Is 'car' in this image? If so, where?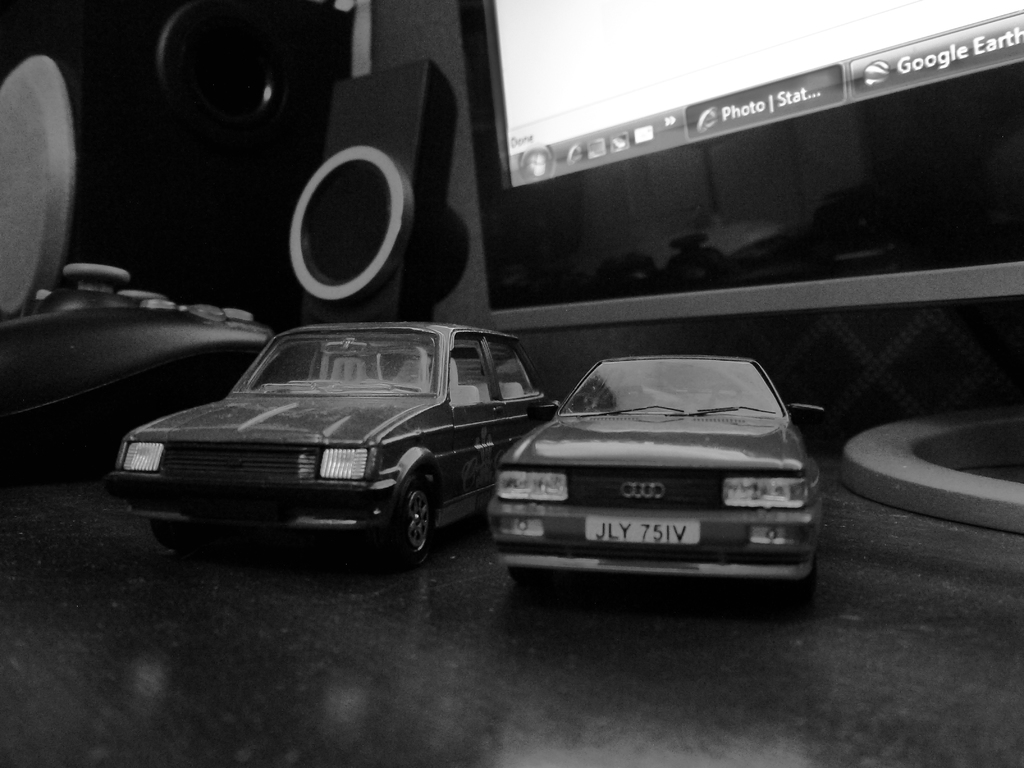
Yes, at (x1=102, y1=319, x2=548, y2=569).
